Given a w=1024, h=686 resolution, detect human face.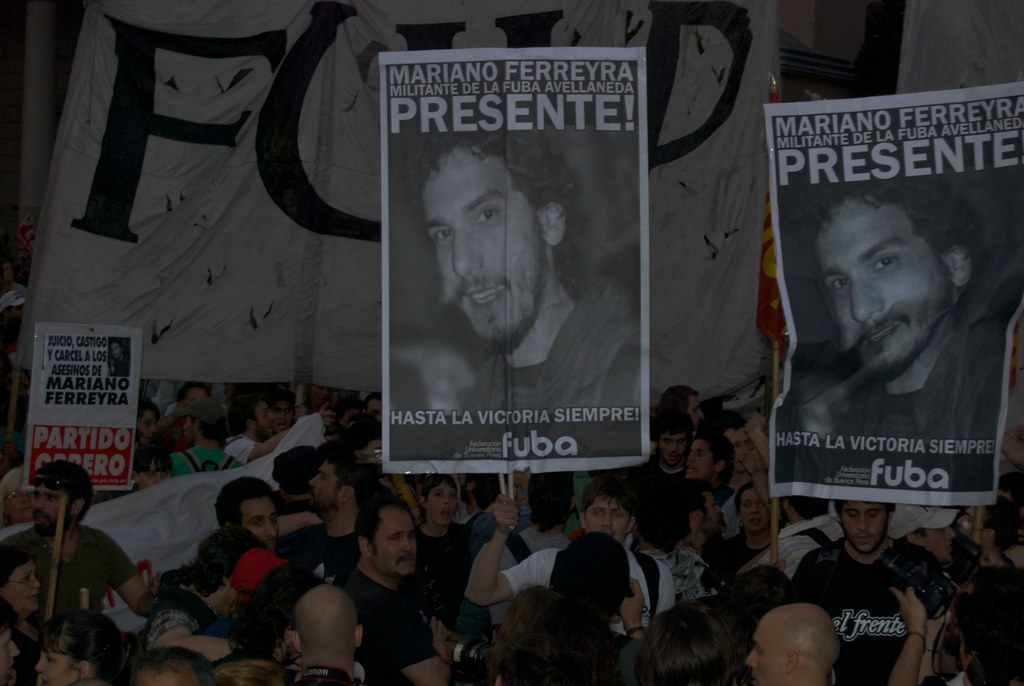
[x1=662, y1=435, x2=688, y2=466].
